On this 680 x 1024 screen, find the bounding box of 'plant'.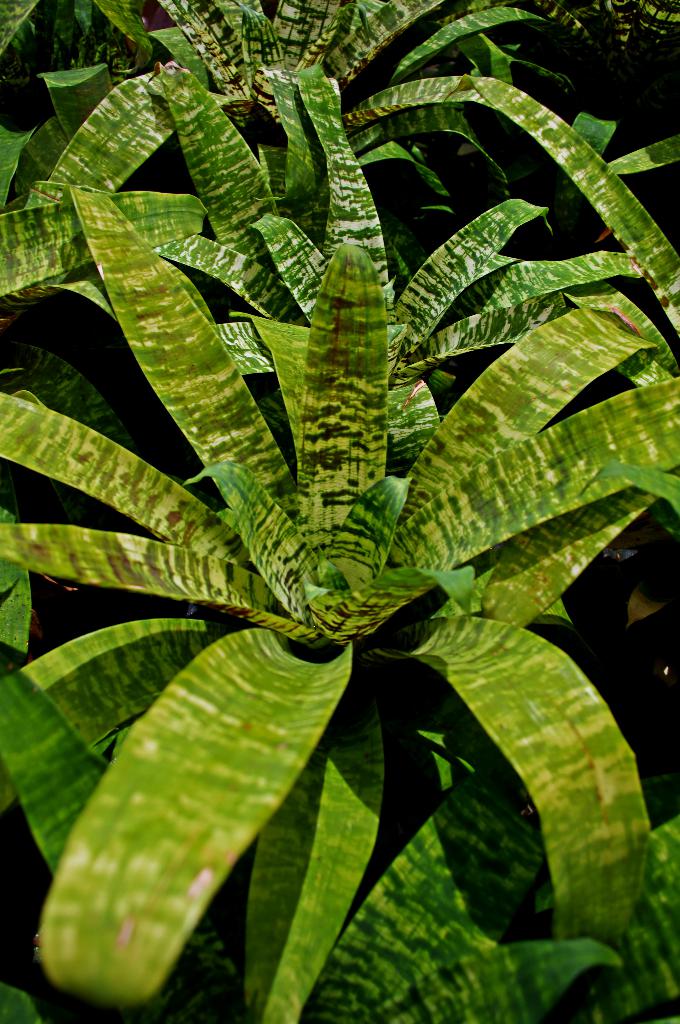
Bounding box: 51,10,644,1016.
